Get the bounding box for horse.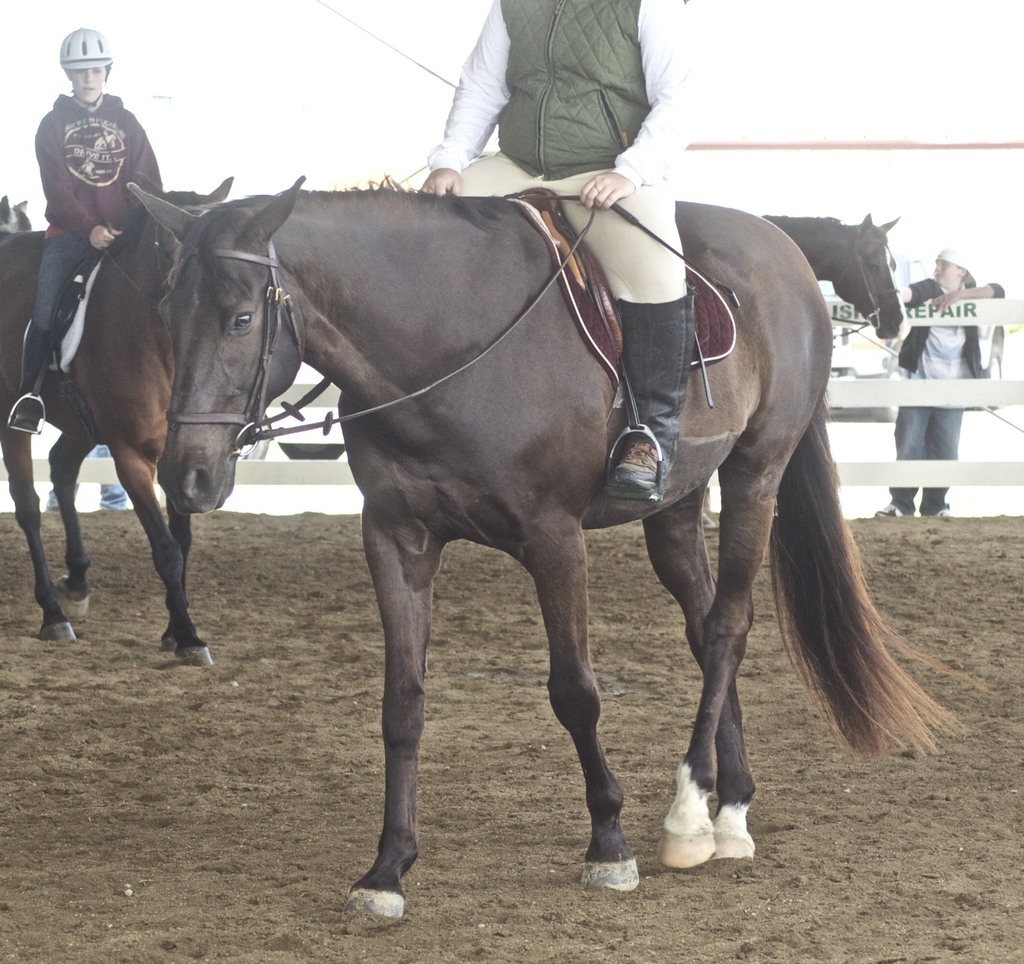
bbox=(125, 174, 988, 934).
